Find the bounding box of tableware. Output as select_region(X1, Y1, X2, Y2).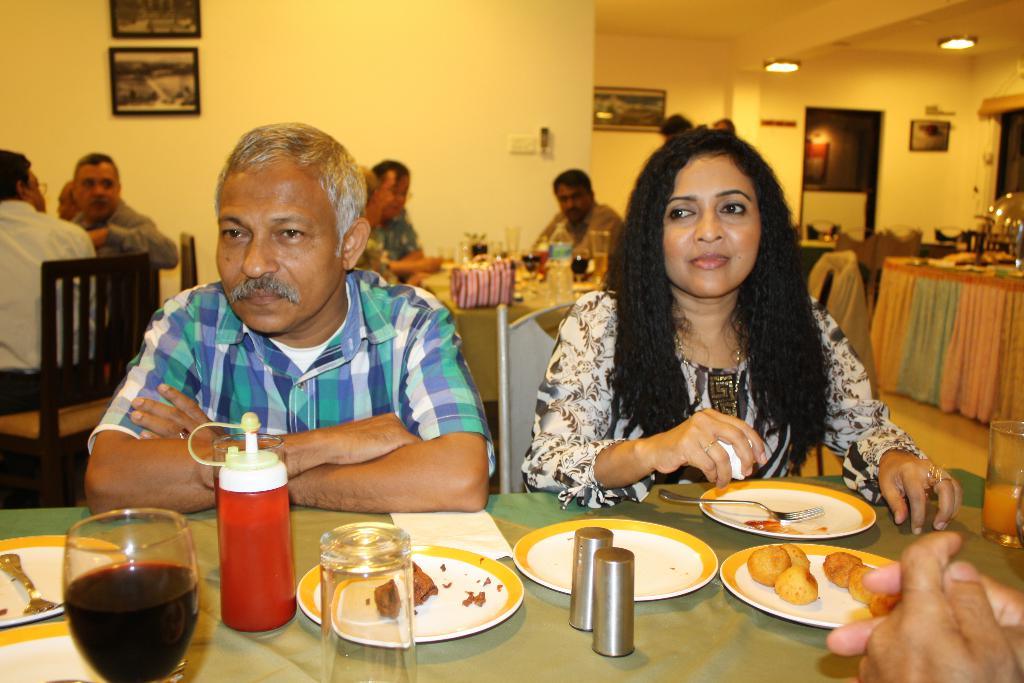
select_region(294, 544, 528, 646).
